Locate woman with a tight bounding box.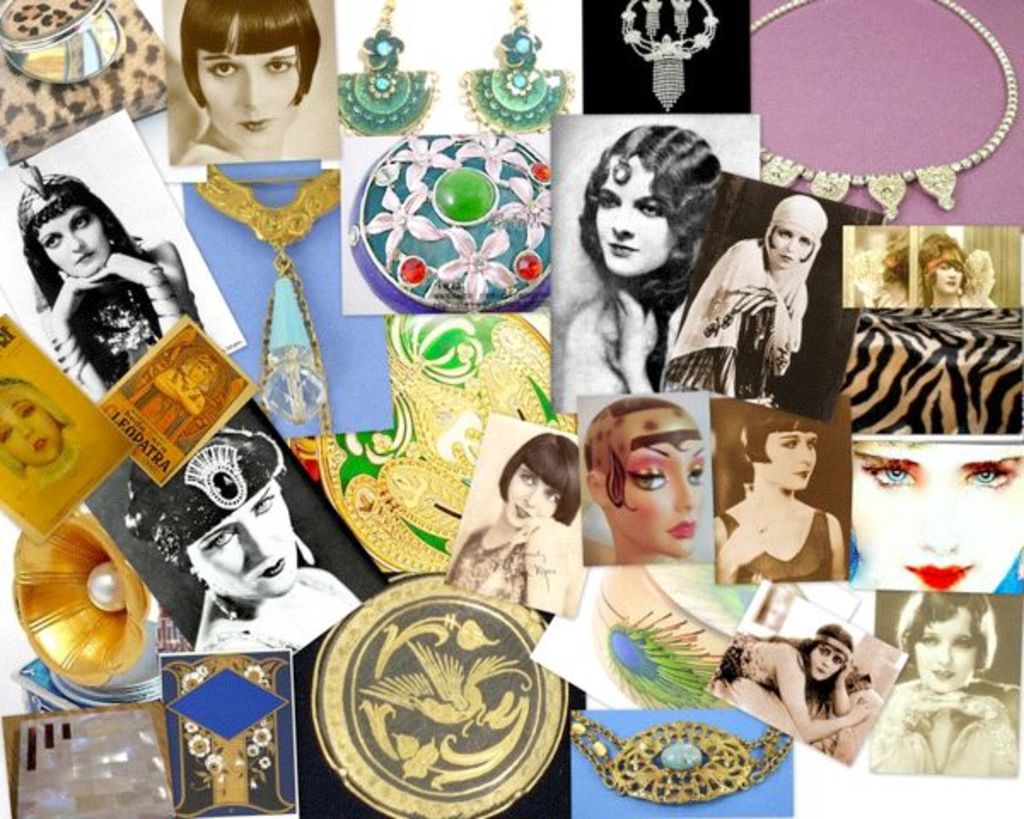
Rect(447, 444, 606, 636).
